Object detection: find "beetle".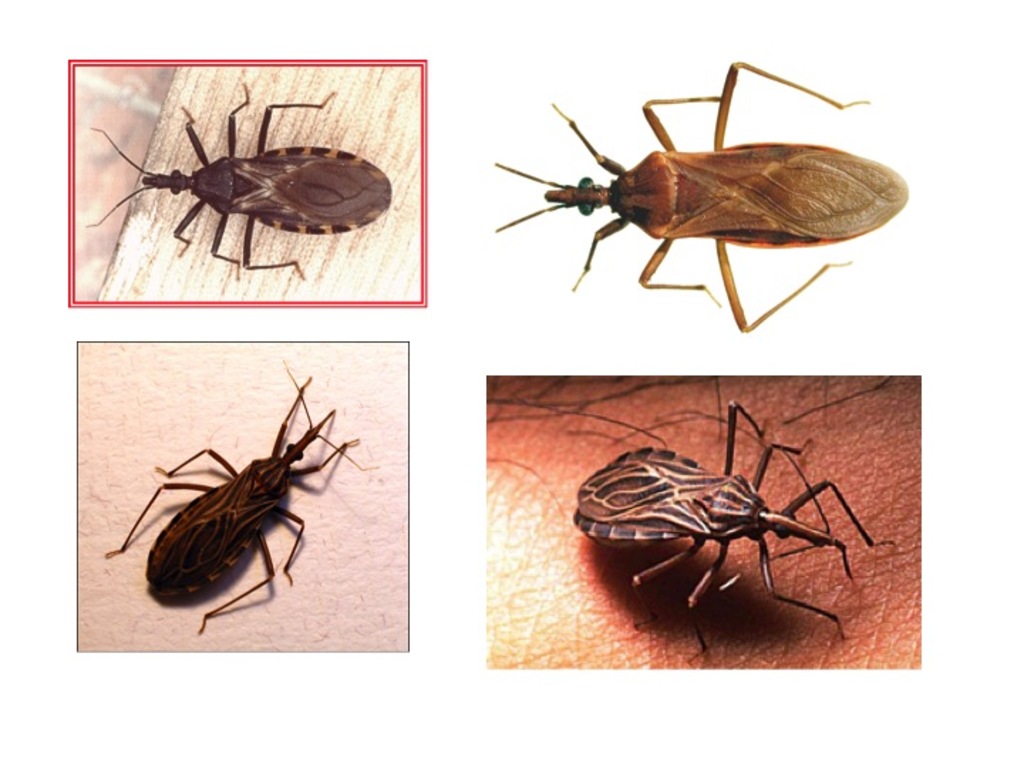
98 378 385 643.
